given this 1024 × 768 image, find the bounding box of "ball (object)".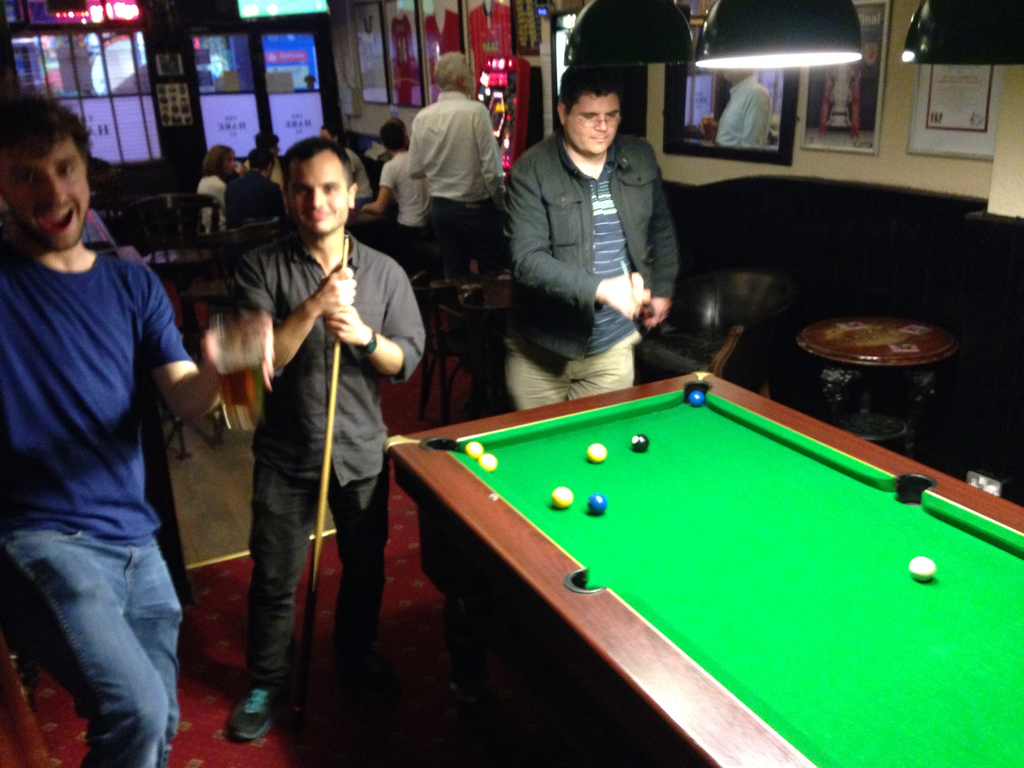
[632,435,647,452].
